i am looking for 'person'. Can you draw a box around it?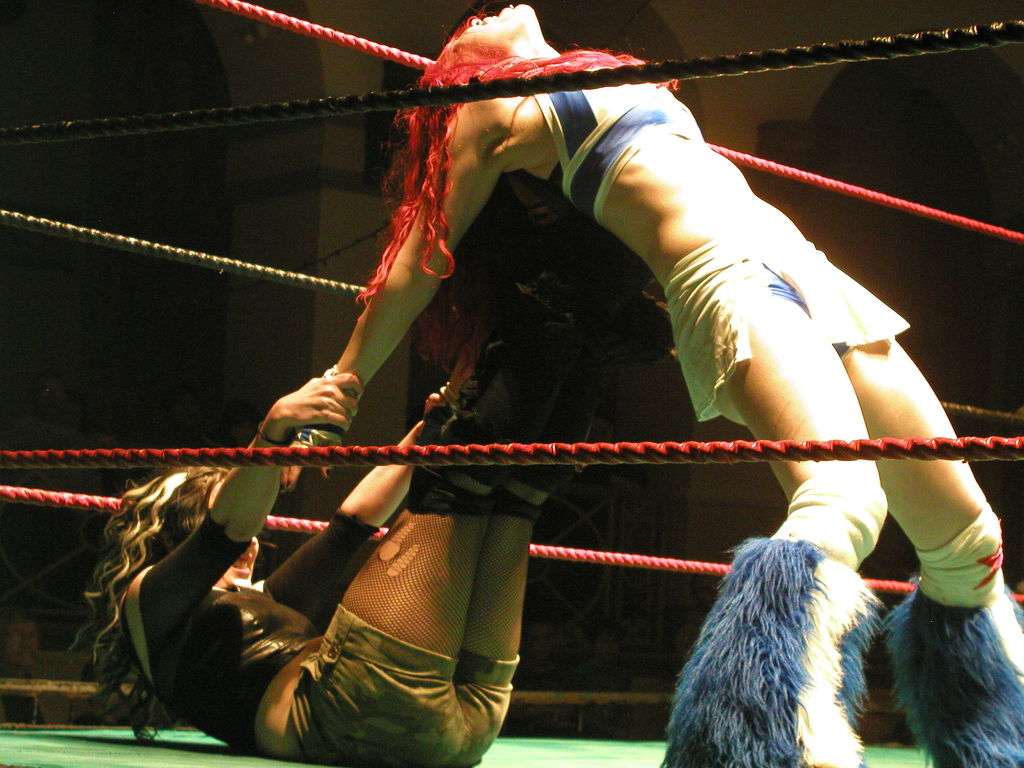
Sure, the bounding box is pyautogui.locateOnScreen(580, 618, 628, 749).
